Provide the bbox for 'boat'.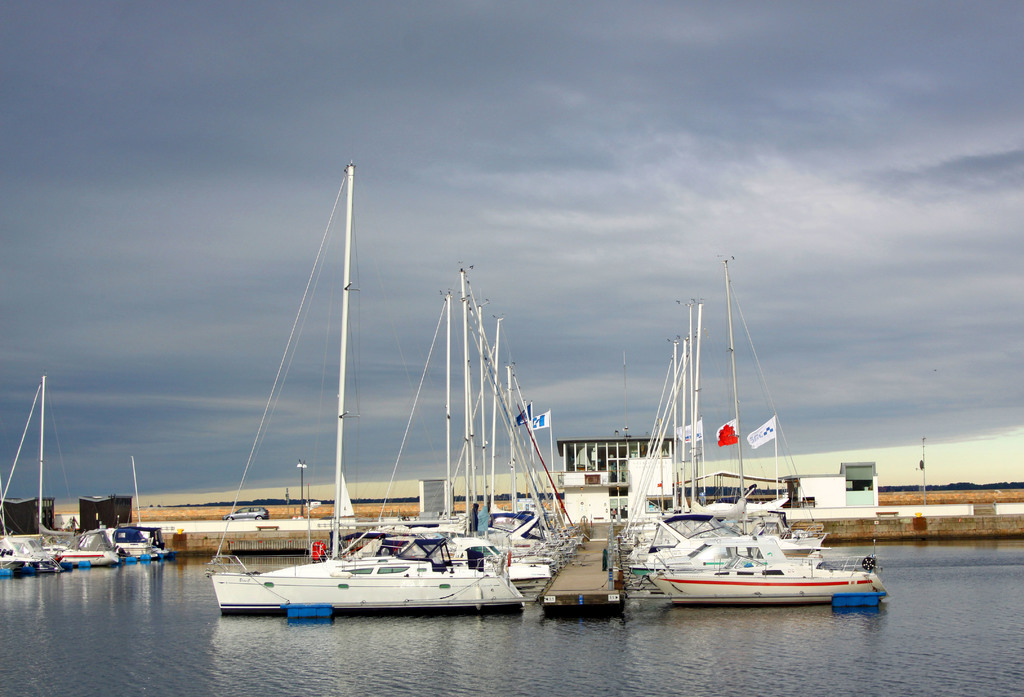
Rect(33, 514, 120, 569).
